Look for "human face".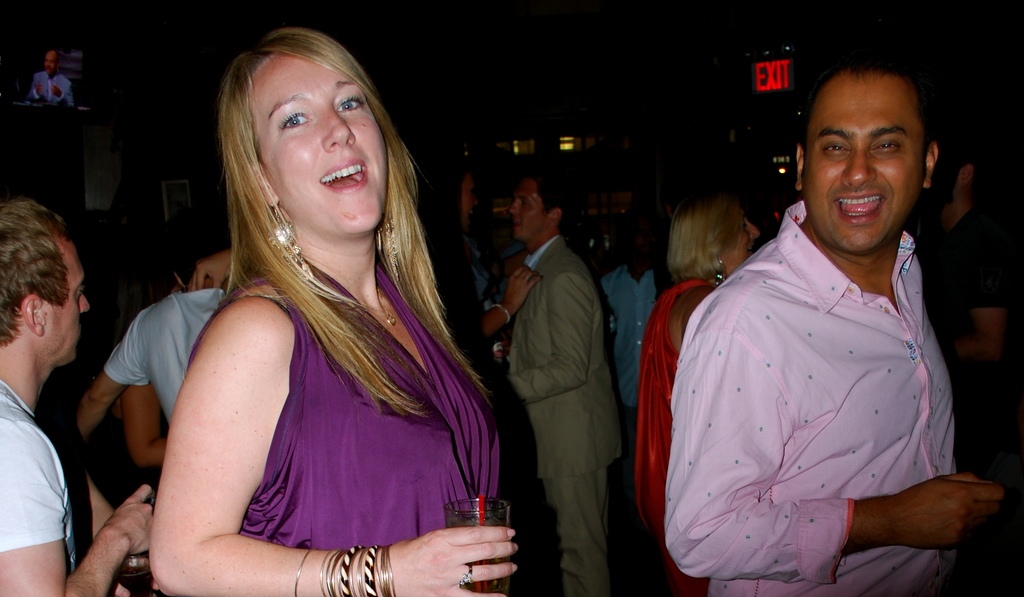
Found: <box>508,179,547,243</box>.
